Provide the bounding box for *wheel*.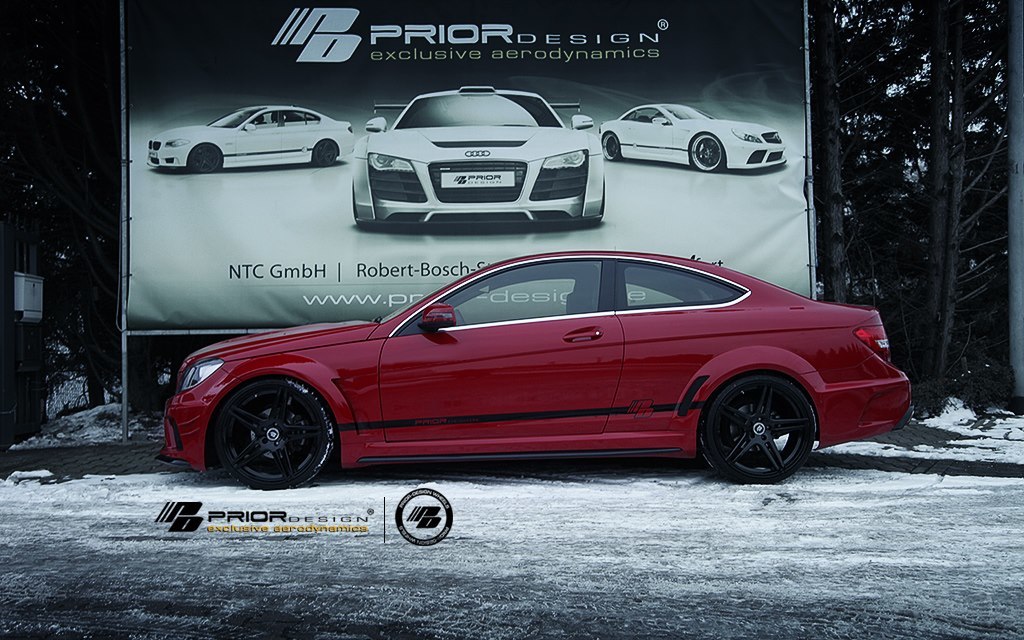
690,132,721,172.
